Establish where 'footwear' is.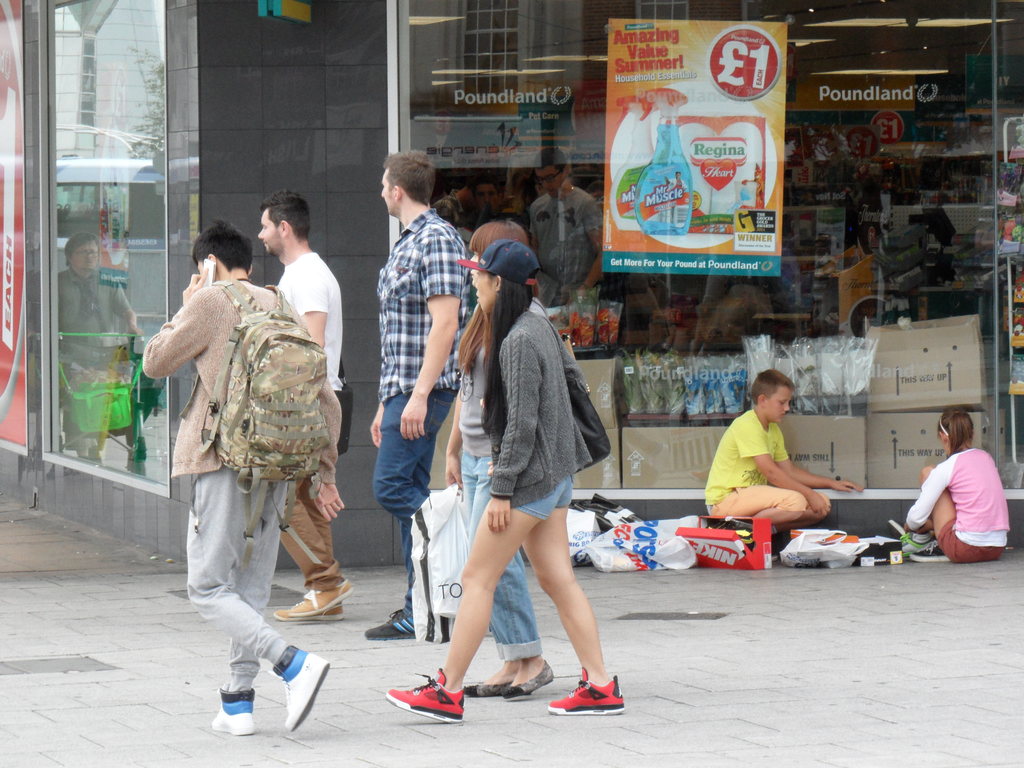
Established at 208/687/254/739.
